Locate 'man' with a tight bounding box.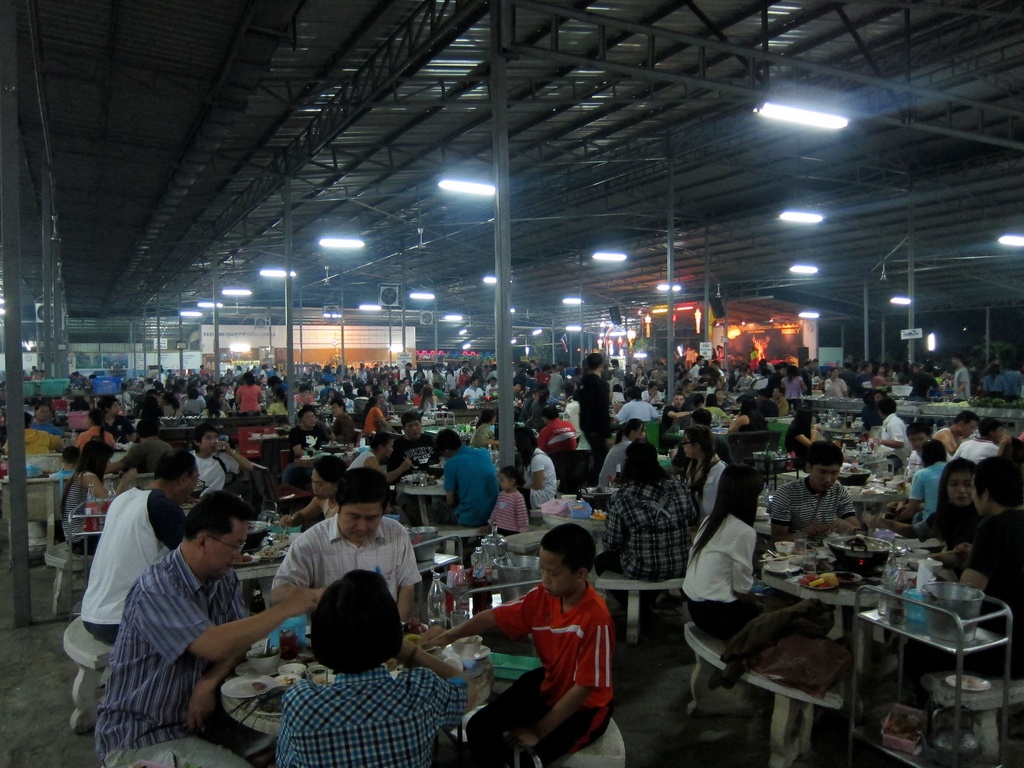
[left=408, top=429, right=503, bottom=535].
